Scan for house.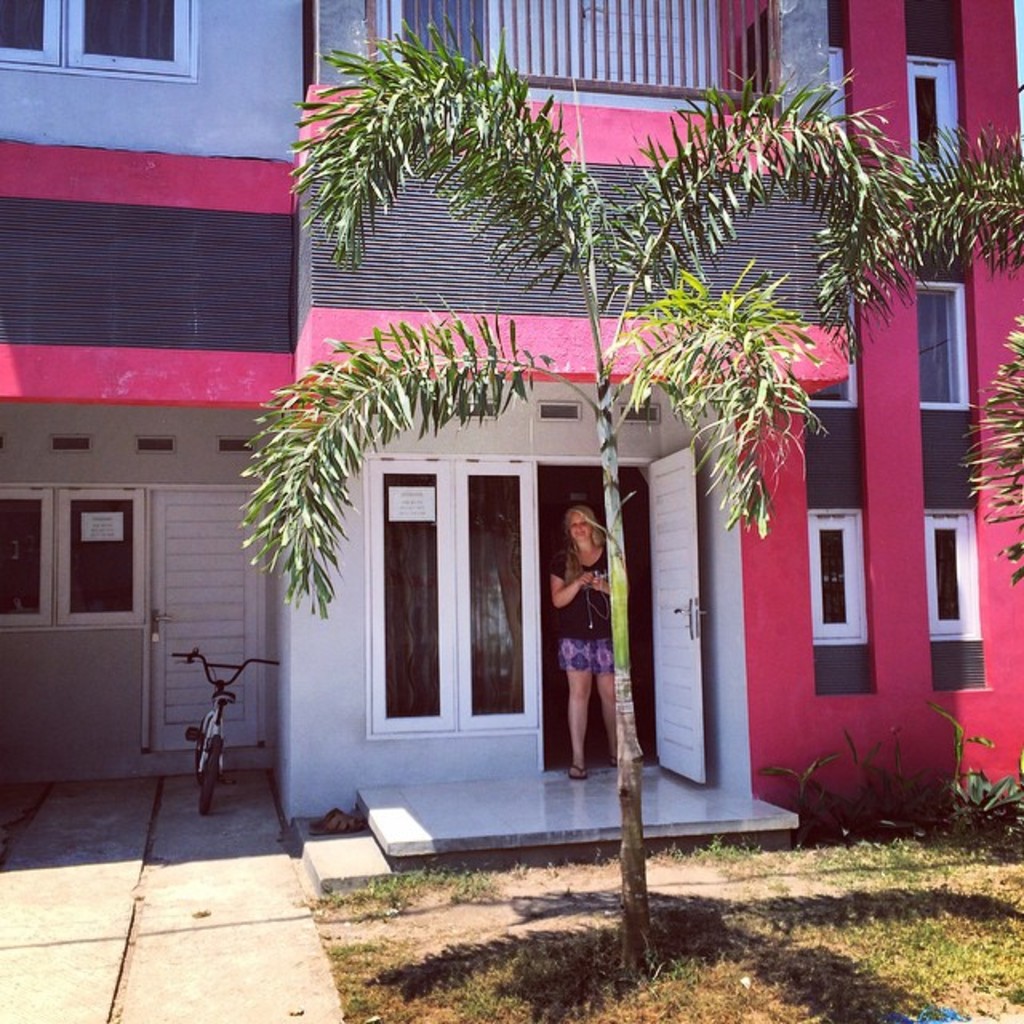
Scan result: [x1=333, y1=0, x2=1021, y2=856].
